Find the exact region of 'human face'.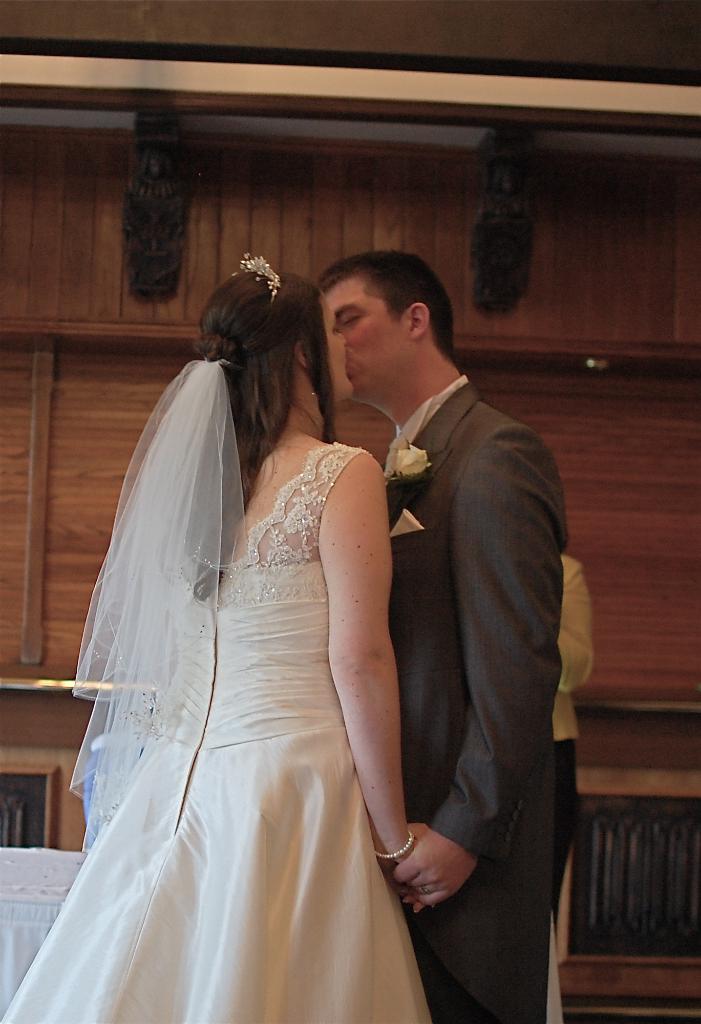
Exact region: locate(311, 287, 353, 403).
